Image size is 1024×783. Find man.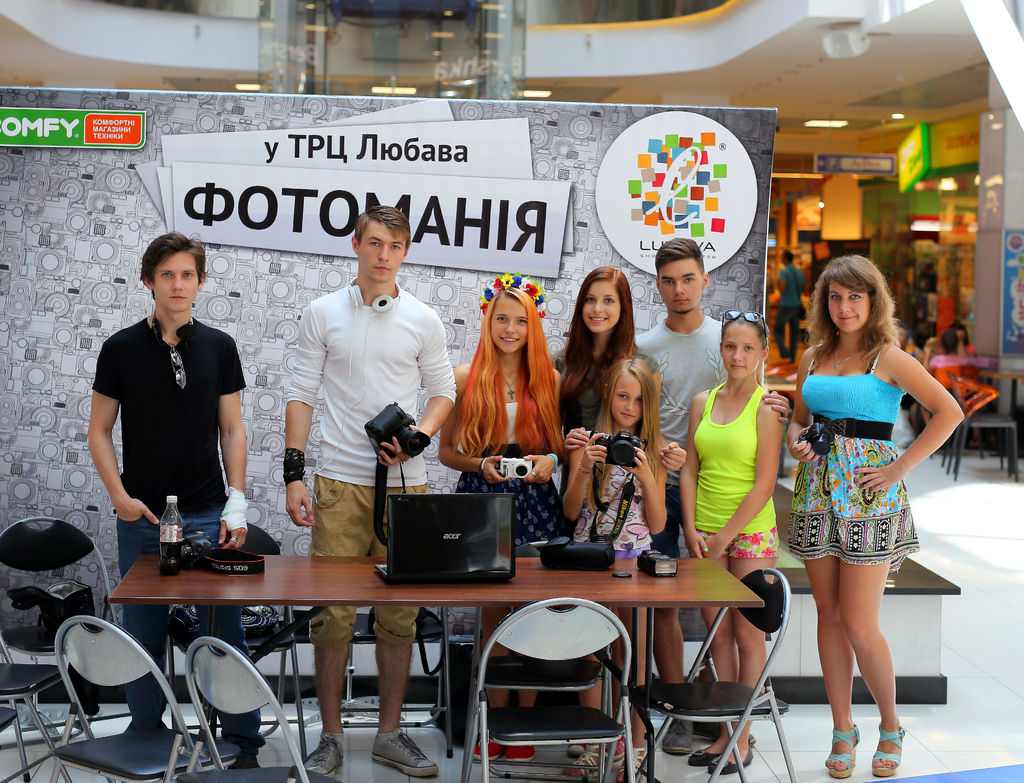
left=82, top=232, right=252, bottom=779.
